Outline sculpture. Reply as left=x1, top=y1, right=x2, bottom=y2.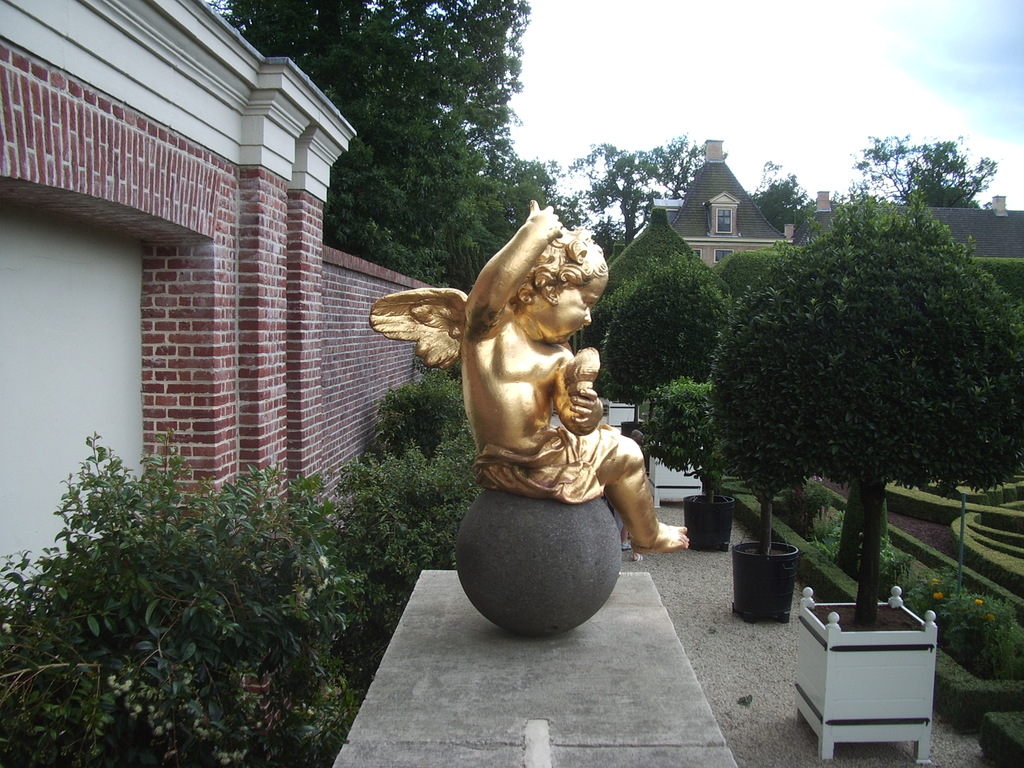
left=365, top=203, right=690, bottom=550.
